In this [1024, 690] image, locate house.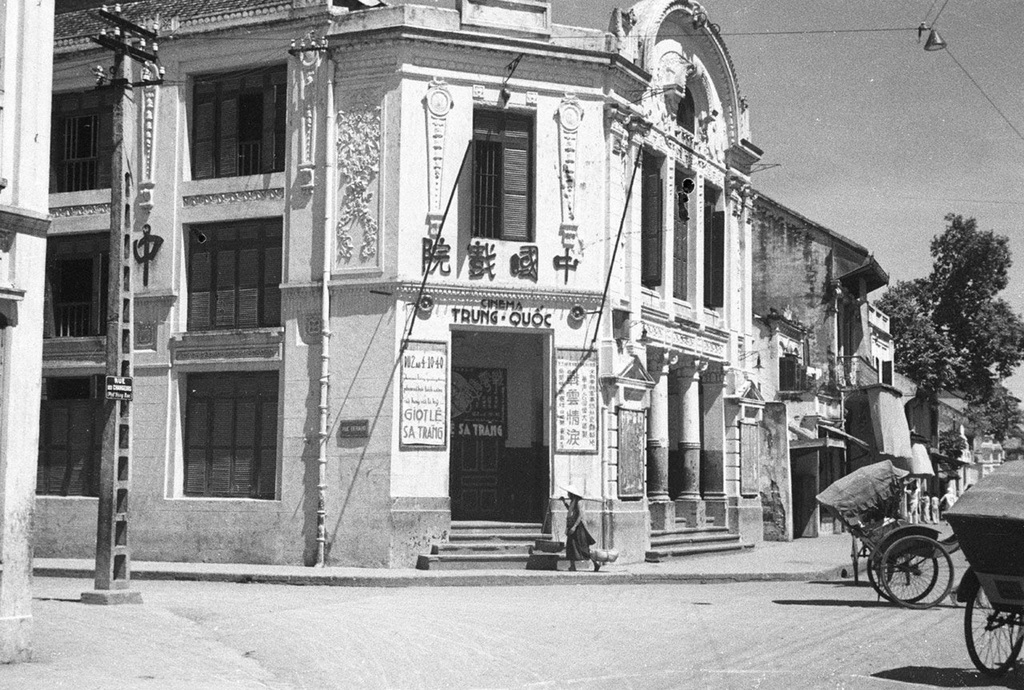
Bounding box: x1=864 y1=305 x2=1023 y2=544.
